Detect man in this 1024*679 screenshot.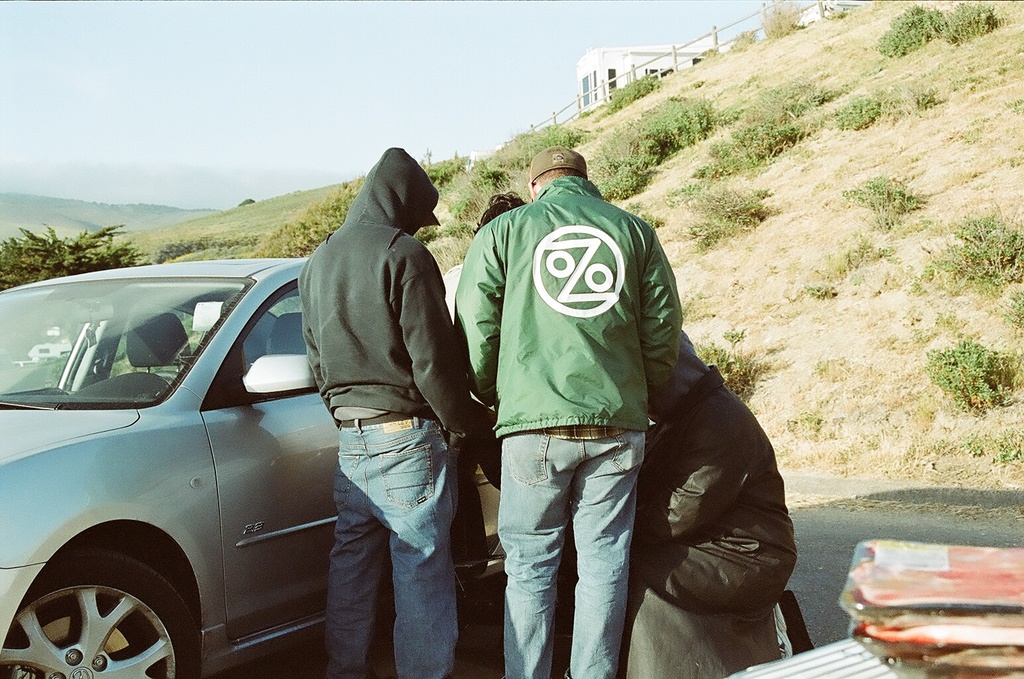
Detection: {"x1": 277, "y1": 130, "x2": 483, "y2": 675}.
